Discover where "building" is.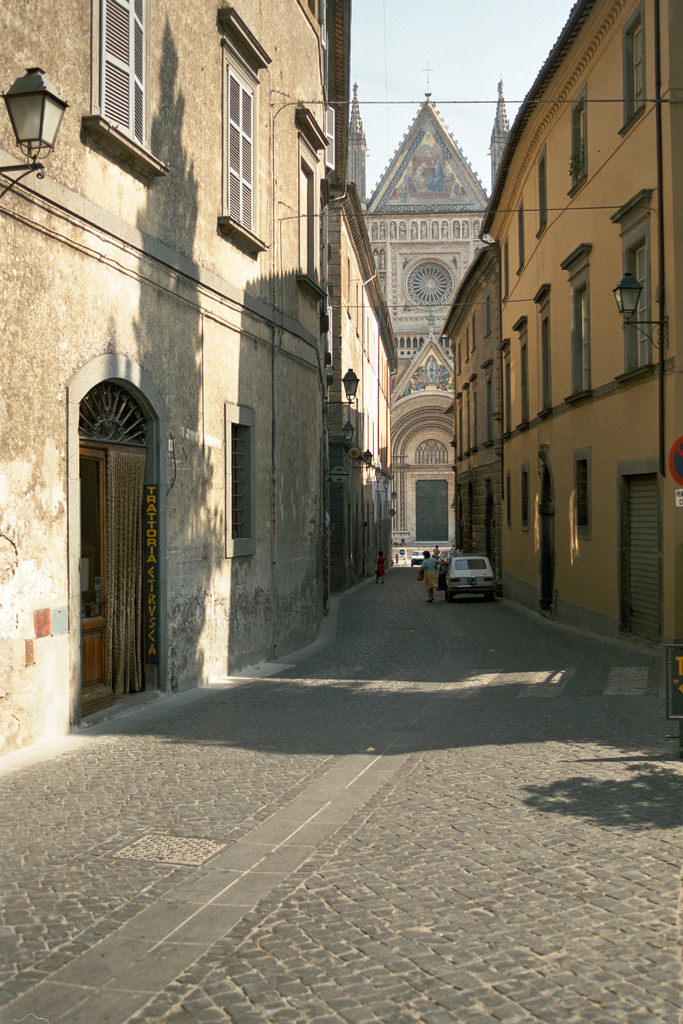
Discovered at <bbox>0, 0, 349, 771</bbox>.
